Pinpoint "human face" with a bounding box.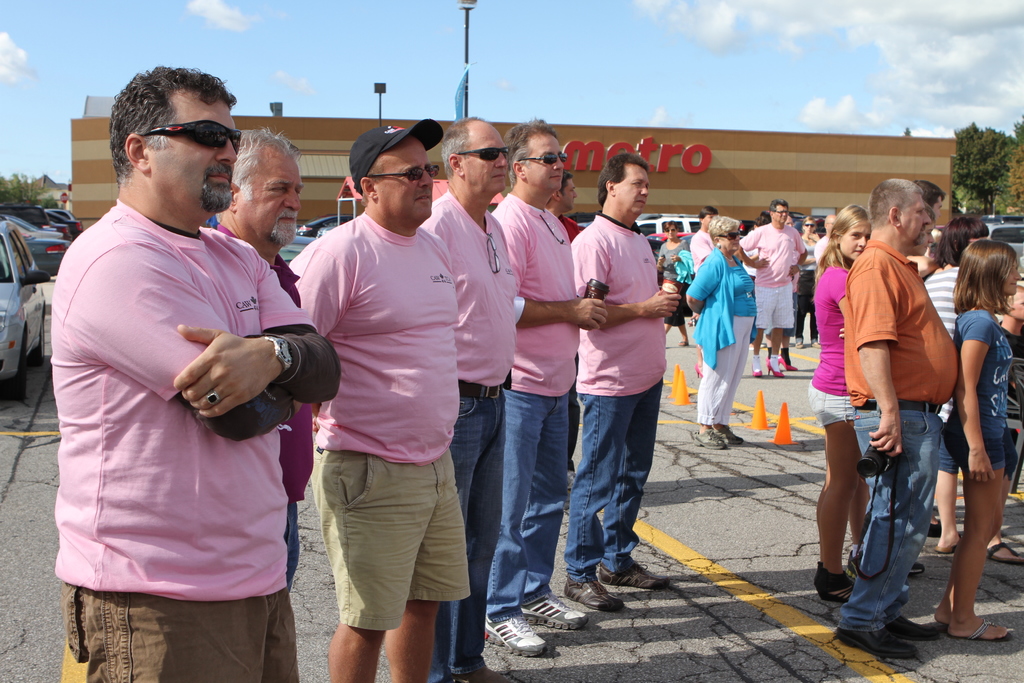
(842, 223, 872, 255).
